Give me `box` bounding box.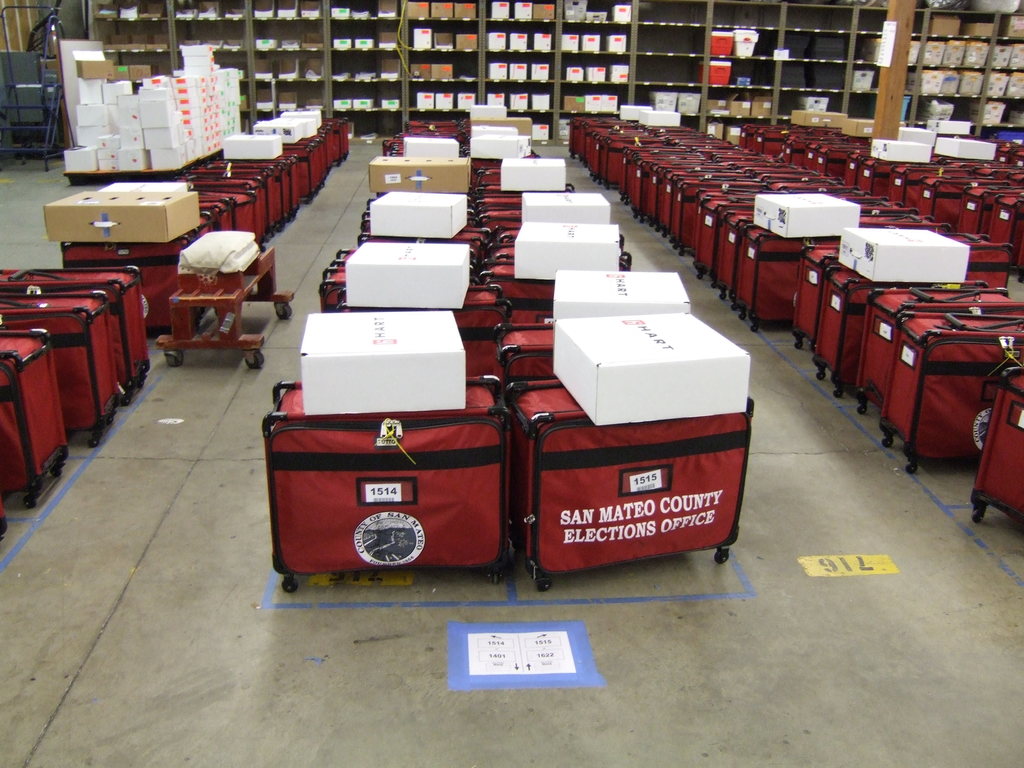
(left=249, top=117, right=300, bottom=145).
